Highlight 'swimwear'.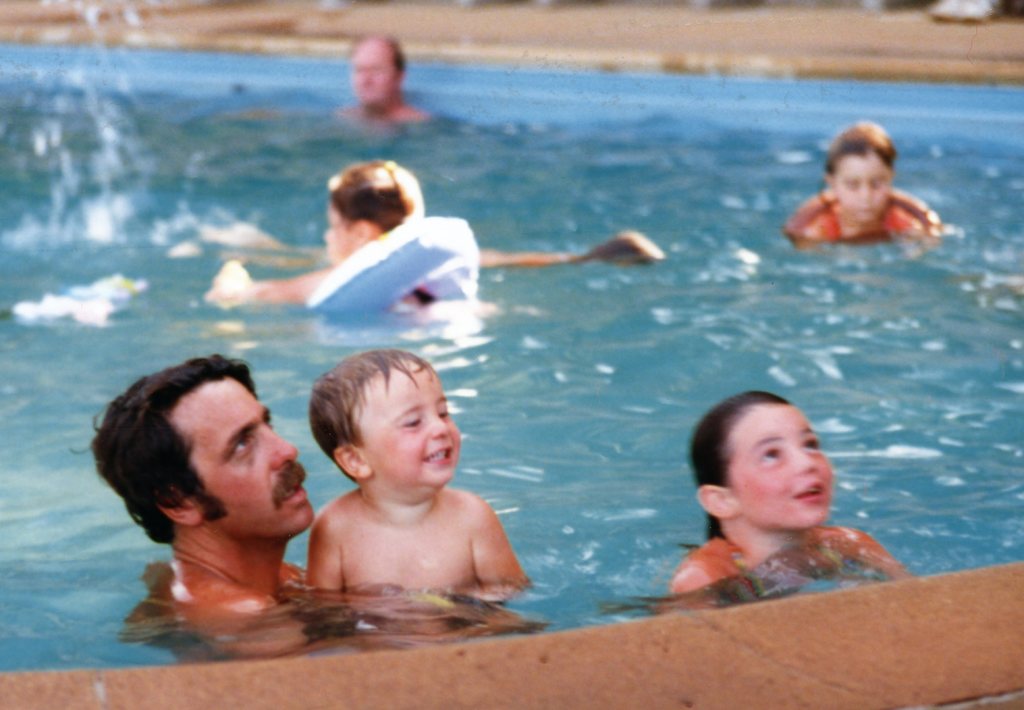
Highlighted region: {"left": 810, "top": 205, "right": 921, "bottom": 244}.
